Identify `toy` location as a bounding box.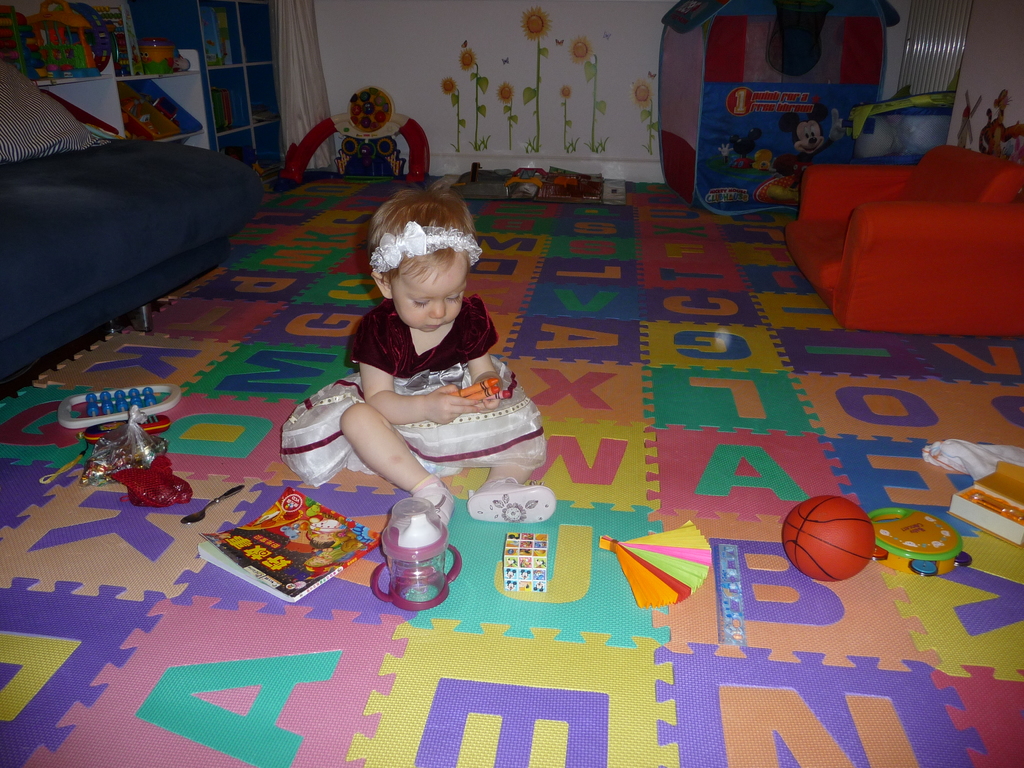
[61,371,192,437].
